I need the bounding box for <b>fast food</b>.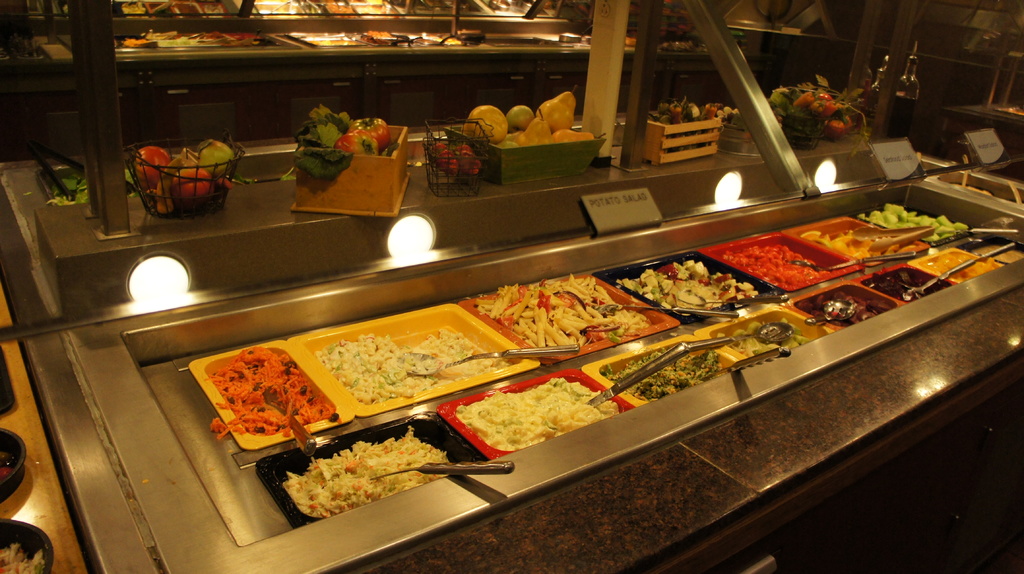
Here it is: (492,270,630,360).
